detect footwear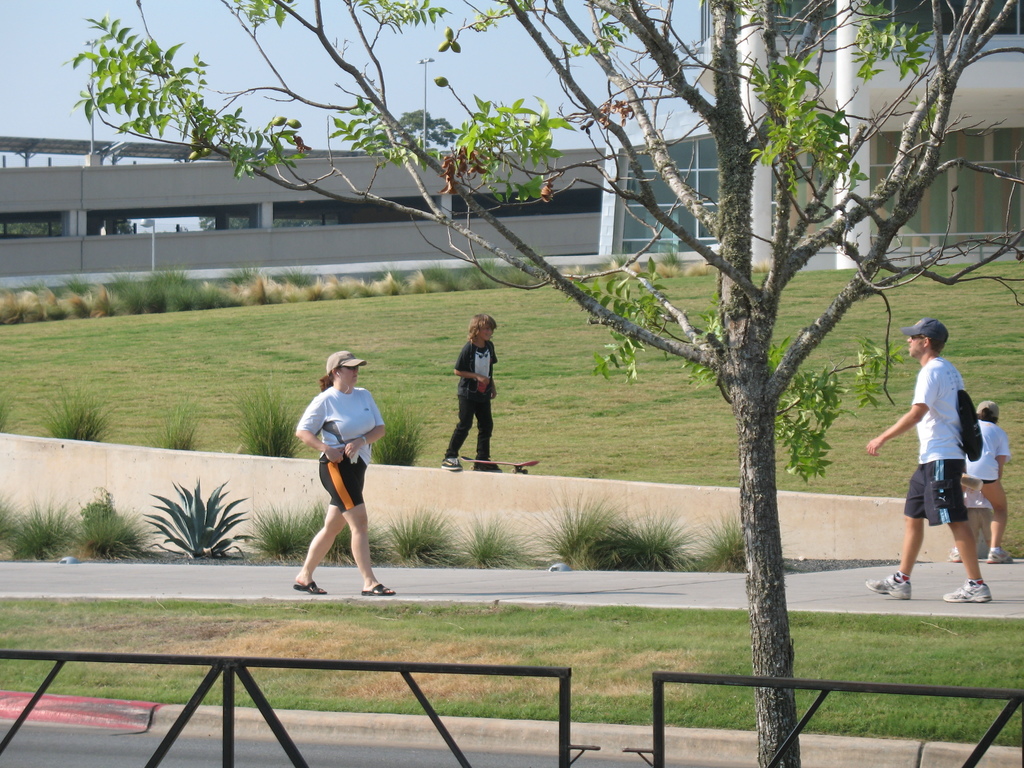
BBox(950, 547, 961, 564)
